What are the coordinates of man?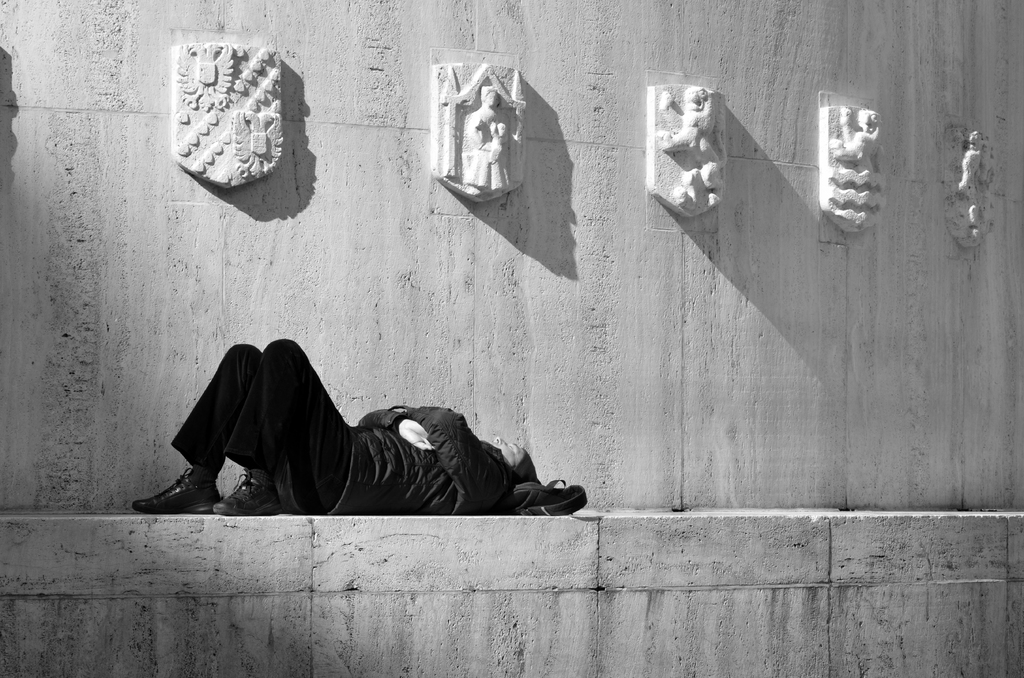
132,333,543,516.
